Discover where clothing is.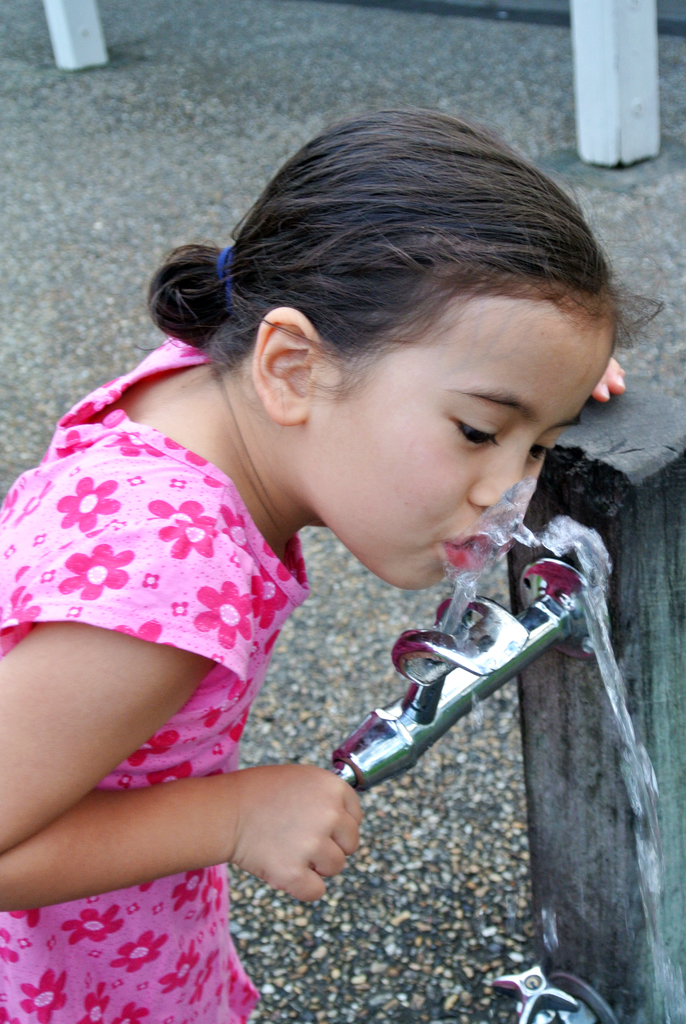
Discovered at (0, 325, 315, 1018).
